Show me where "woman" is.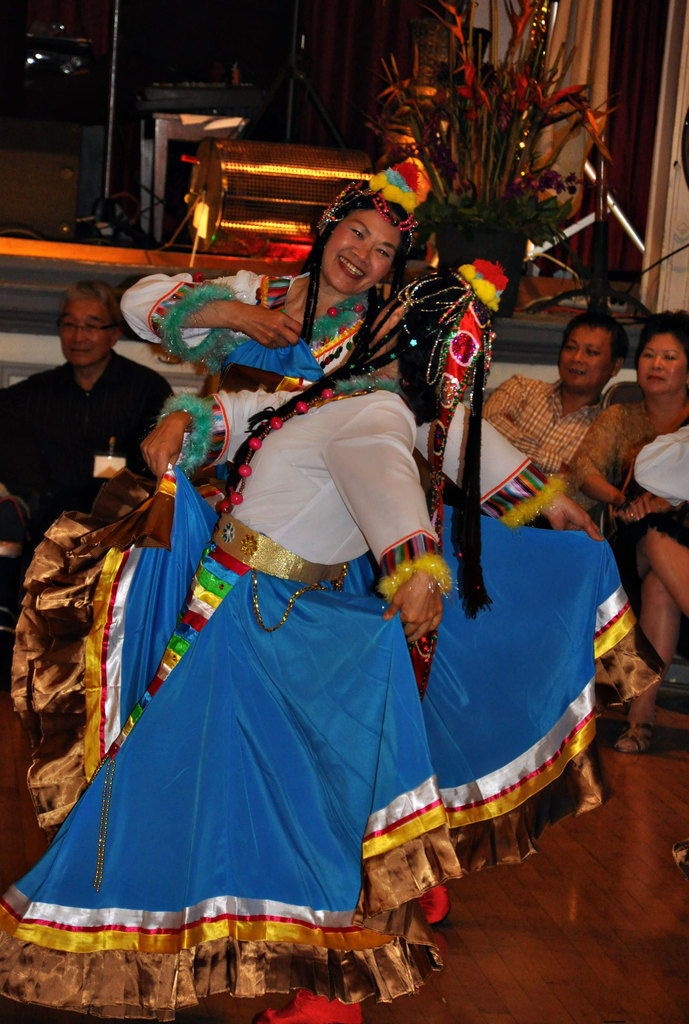
"woman" is at bbox(81, 148, 688, 883).
